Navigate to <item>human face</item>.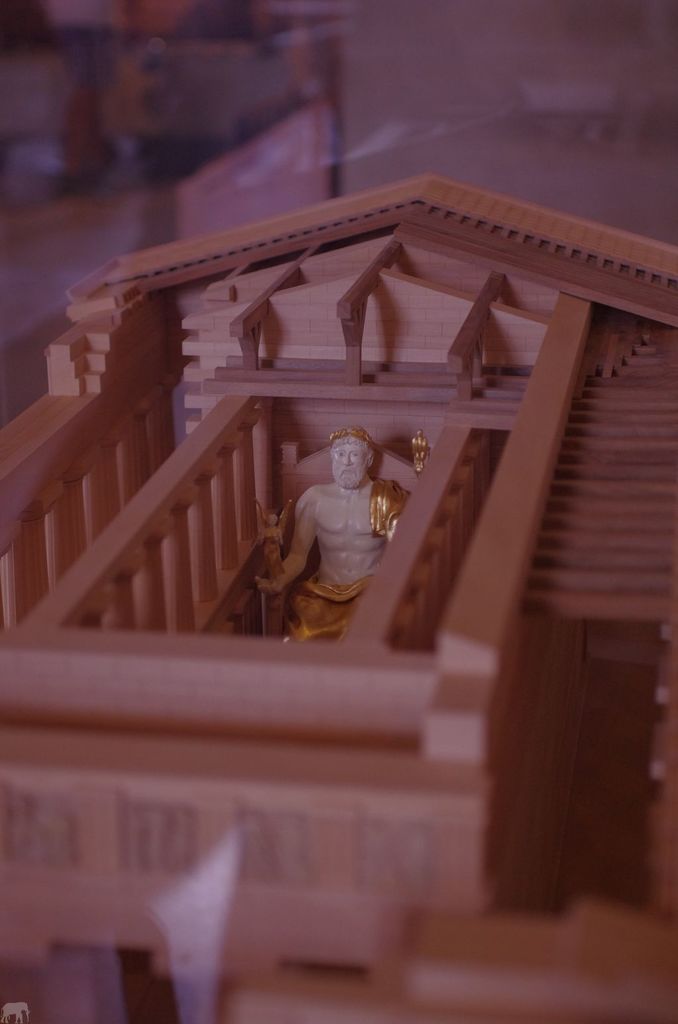
Navigation target: (x1=328, y1=440, x2=368, y2=485).
